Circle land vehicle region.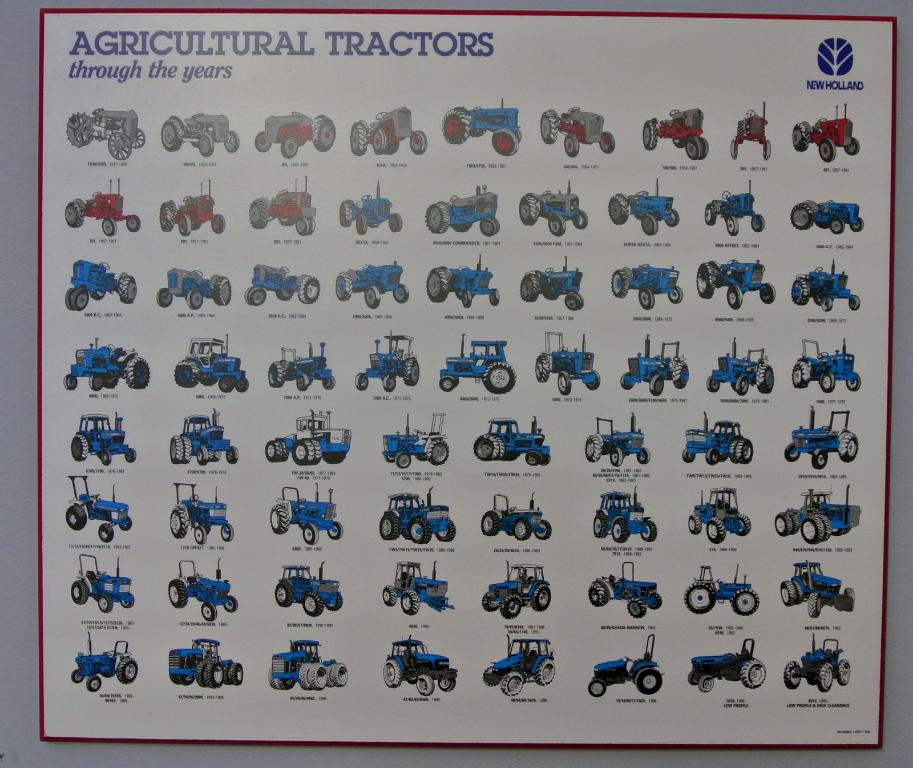
Region: {"x1": 728, "y1": 100, "x2": 773, "y2": 159}.
